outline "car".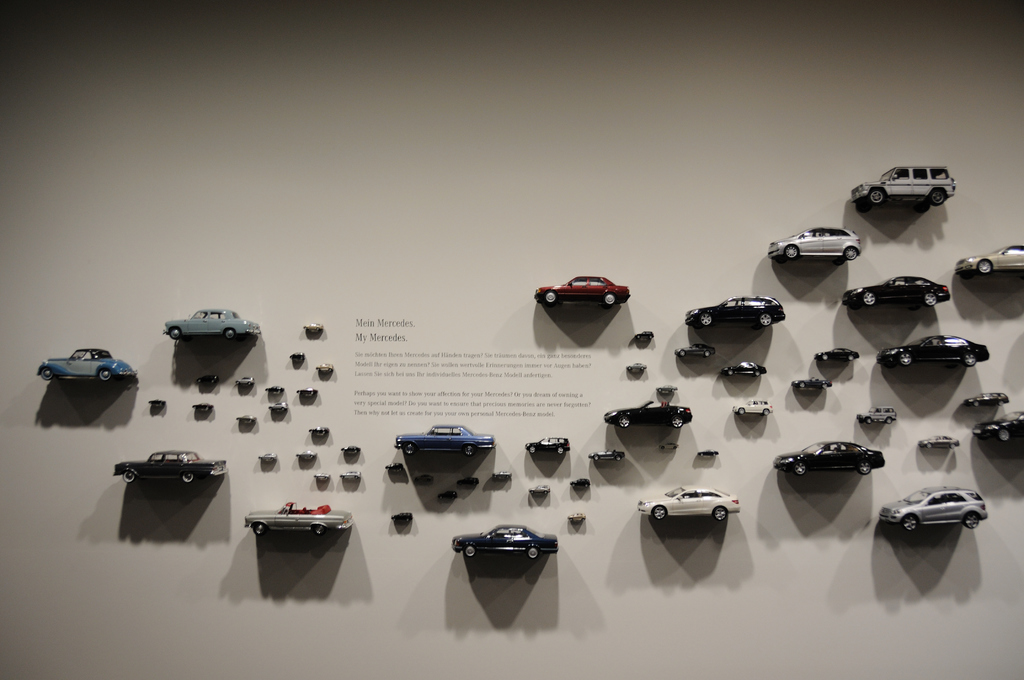
Outline: [left=114, top=448, right=230, bottom=486].
